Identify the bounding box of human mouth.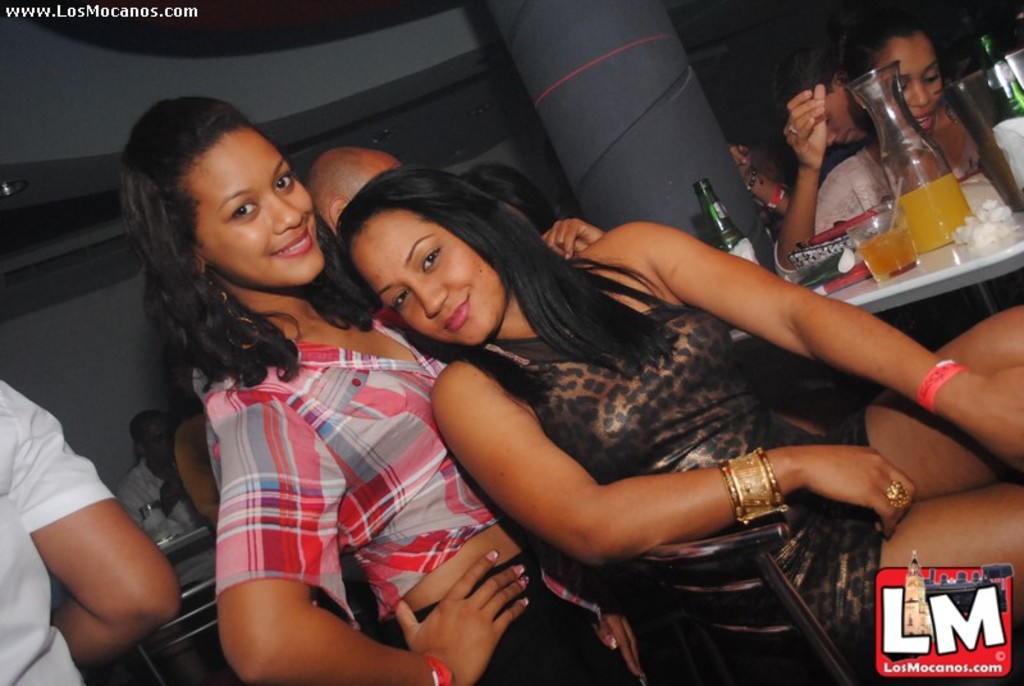
x1=278 y1=228 x2=308 y2=257.
